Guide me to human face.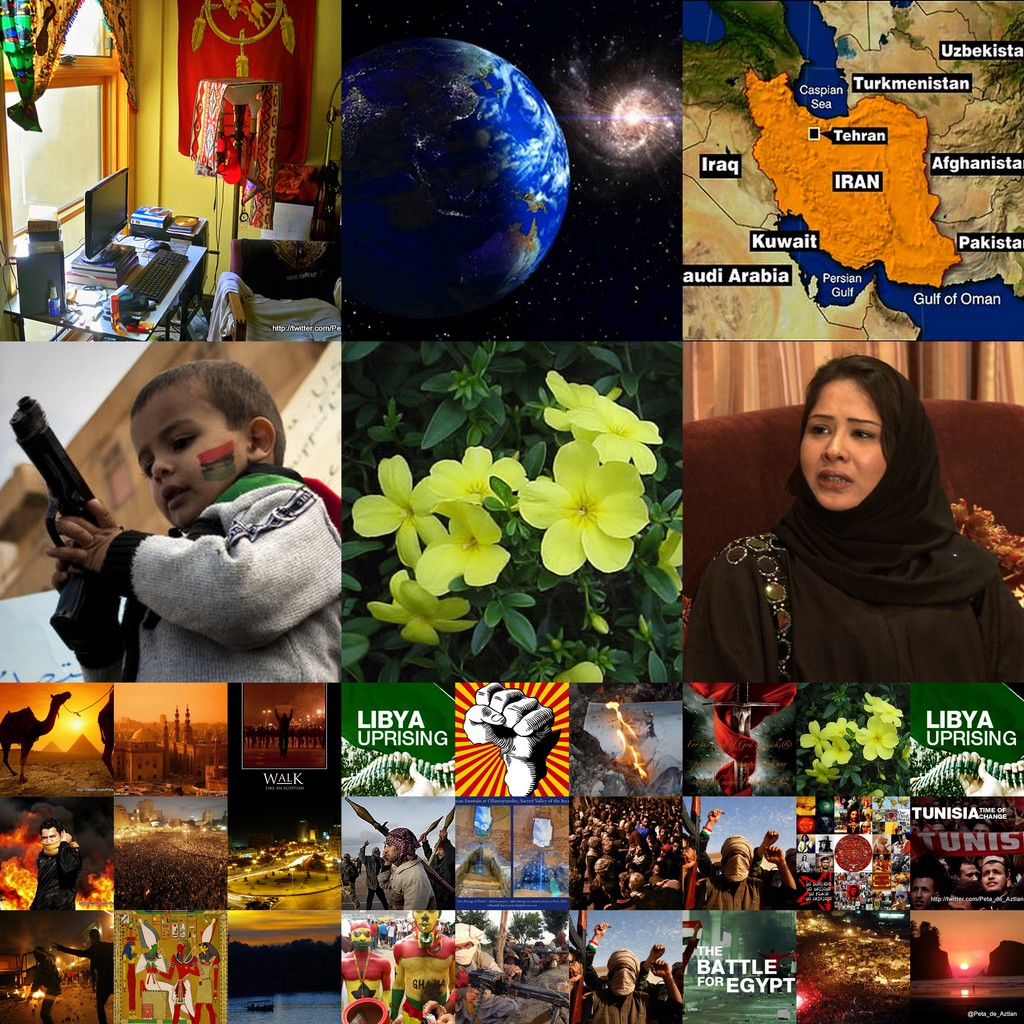
Guidance: rect(725, 851, 750, 883).
